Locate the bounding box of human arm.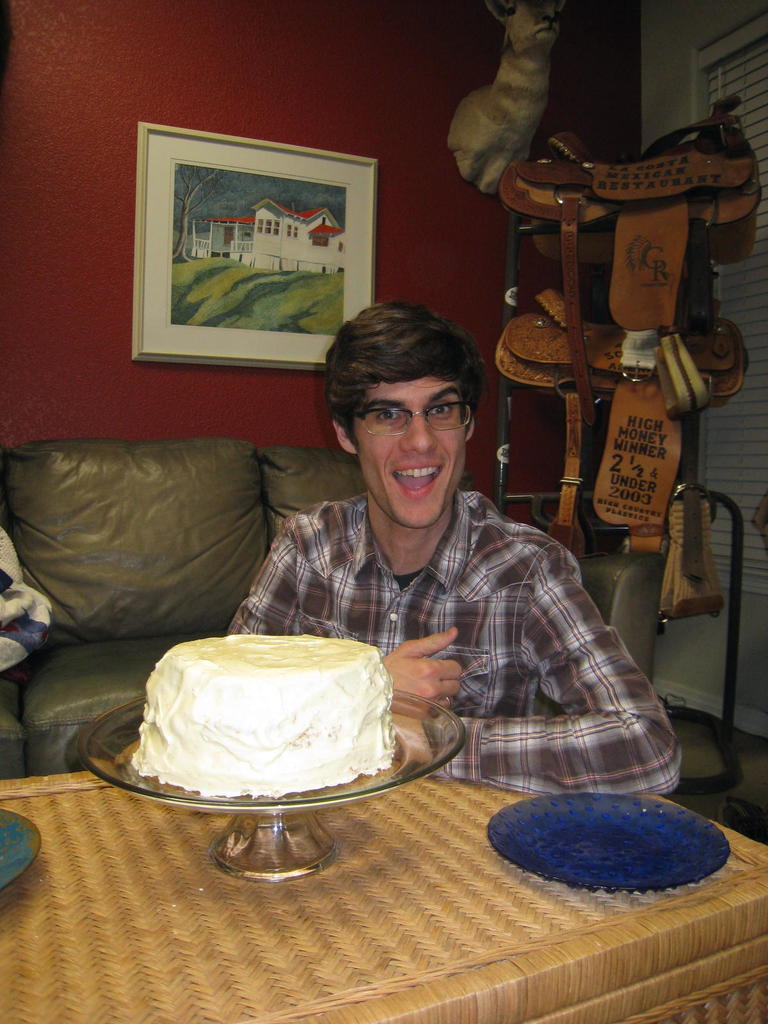
Bounding box: 229, 518, 457, 724.
